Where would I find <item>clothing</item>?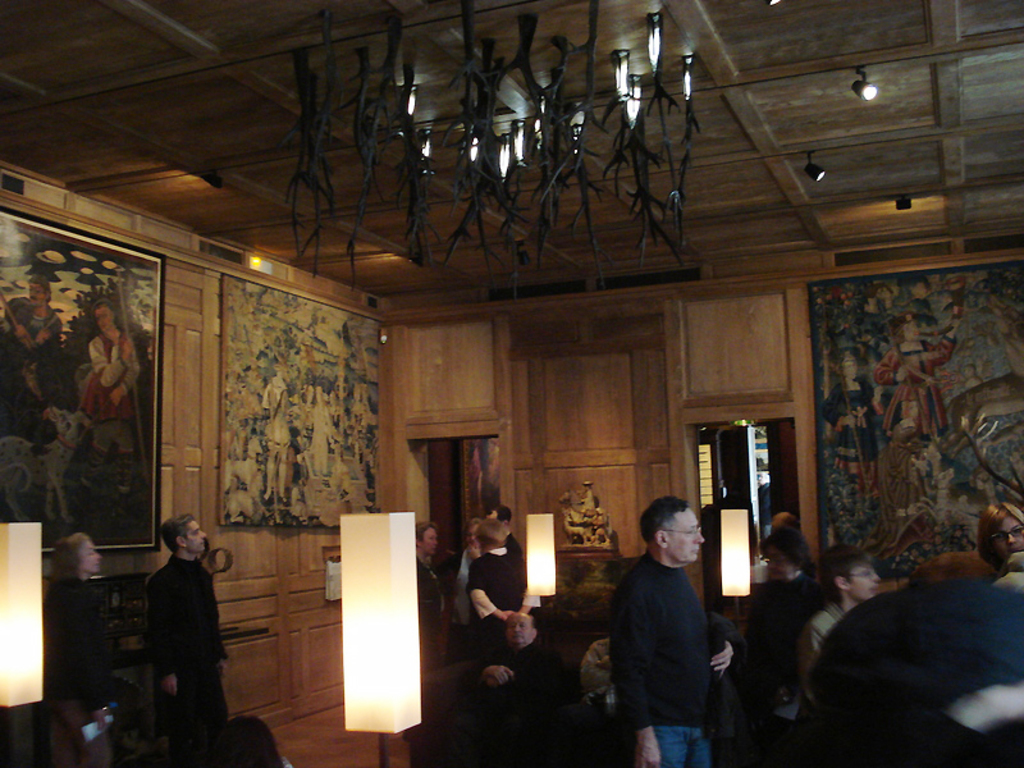
At 799,609,851,721.
